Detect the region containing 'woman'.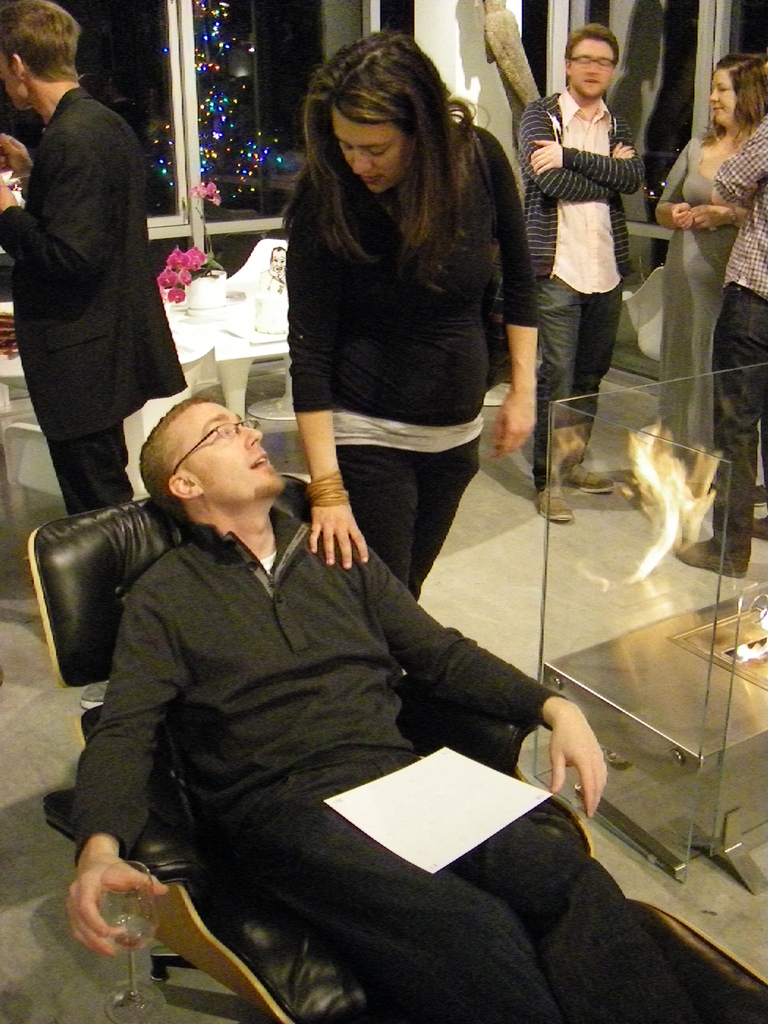
x1=657 y1=50 x2=767 y2=470.
